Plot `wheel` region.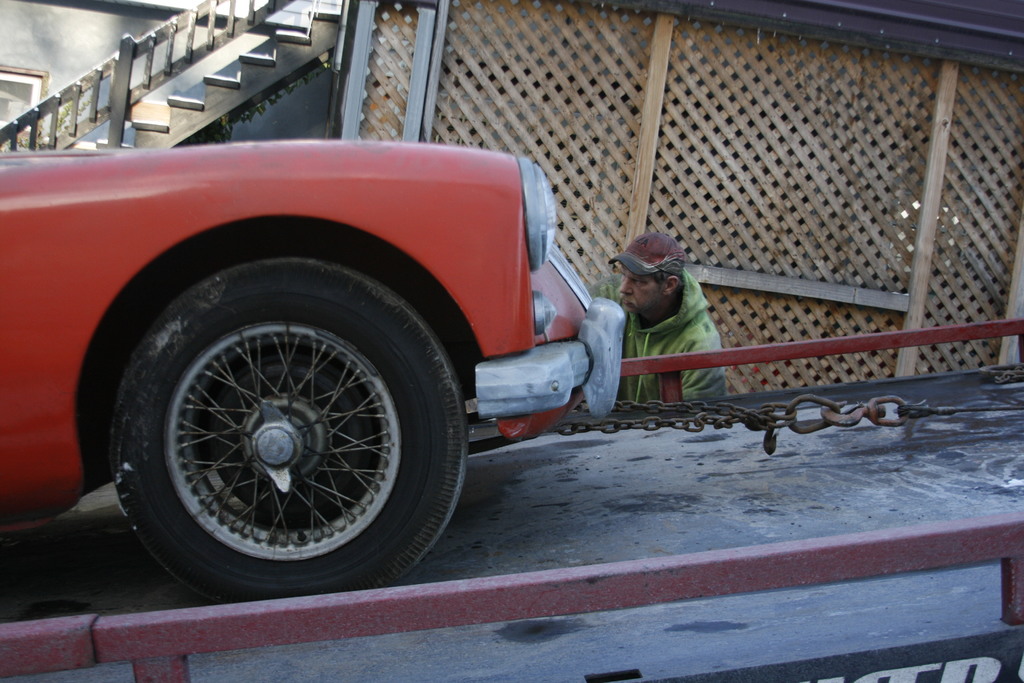
Plotted at {"left": 113, "top": 256, "right": 481, "bottom": 607}.
